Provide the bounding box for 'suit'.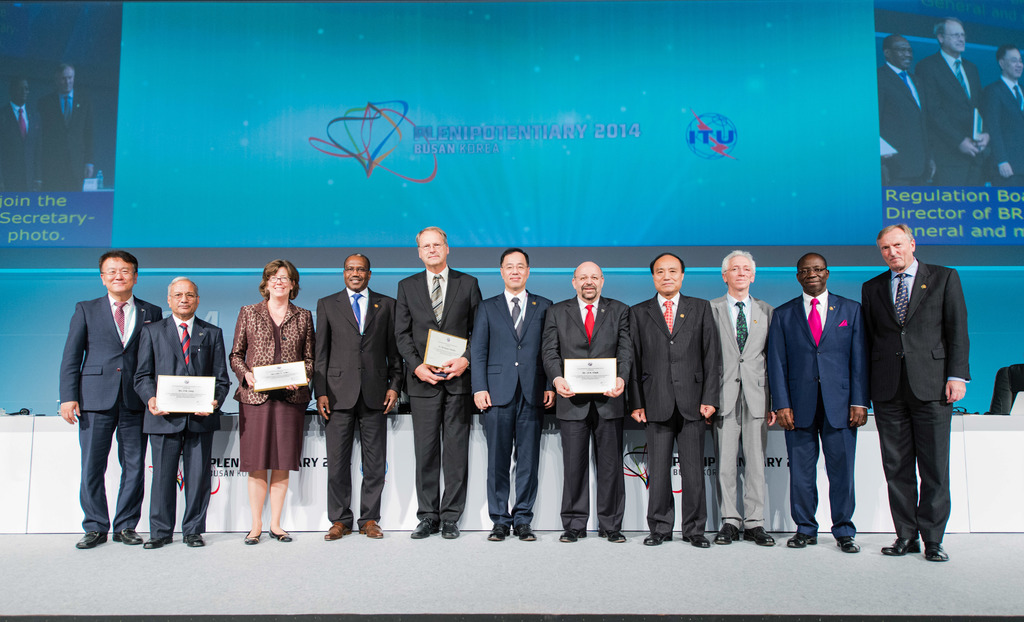
130,311,234,534.
